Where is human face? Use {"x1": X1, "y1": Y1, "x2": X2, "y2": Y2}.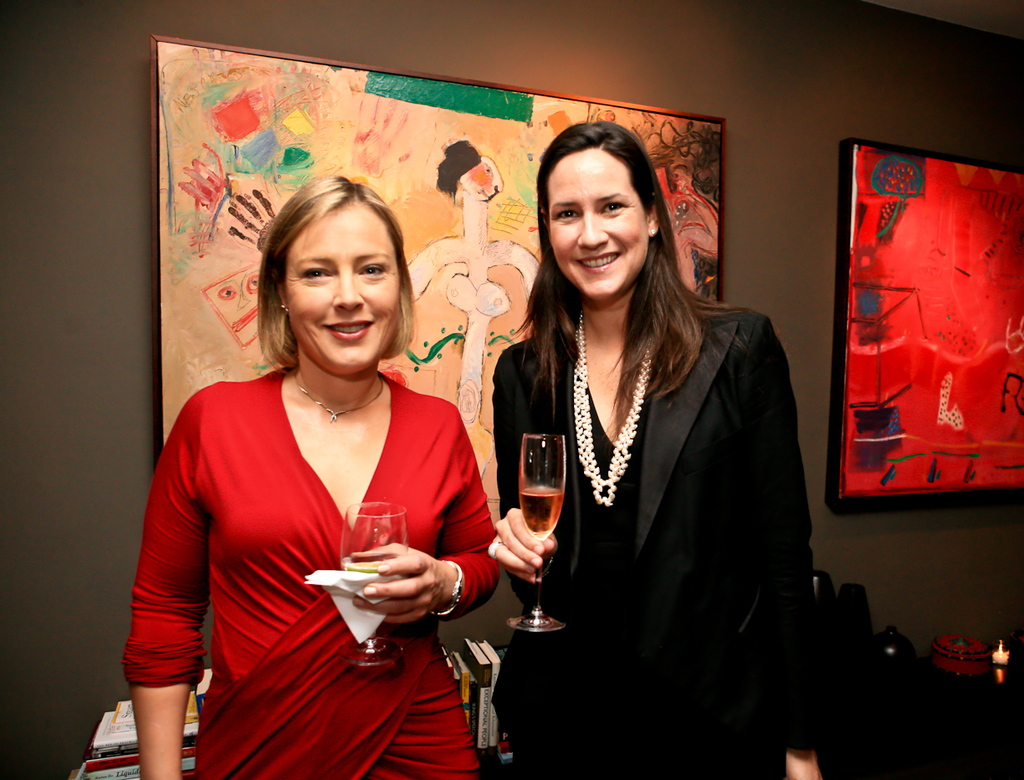
{"x1": 550, "y1": 148, "x2": 647, "y2": 296}.
